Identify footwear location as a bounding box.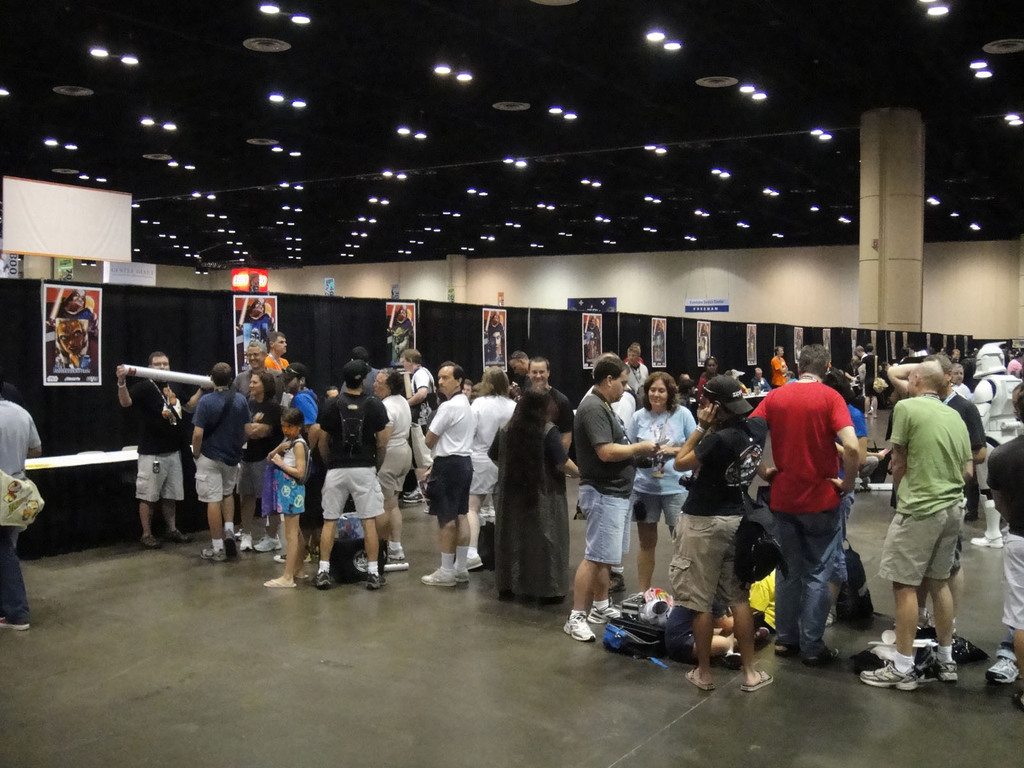
BBox(419, 566, 456, 588).
